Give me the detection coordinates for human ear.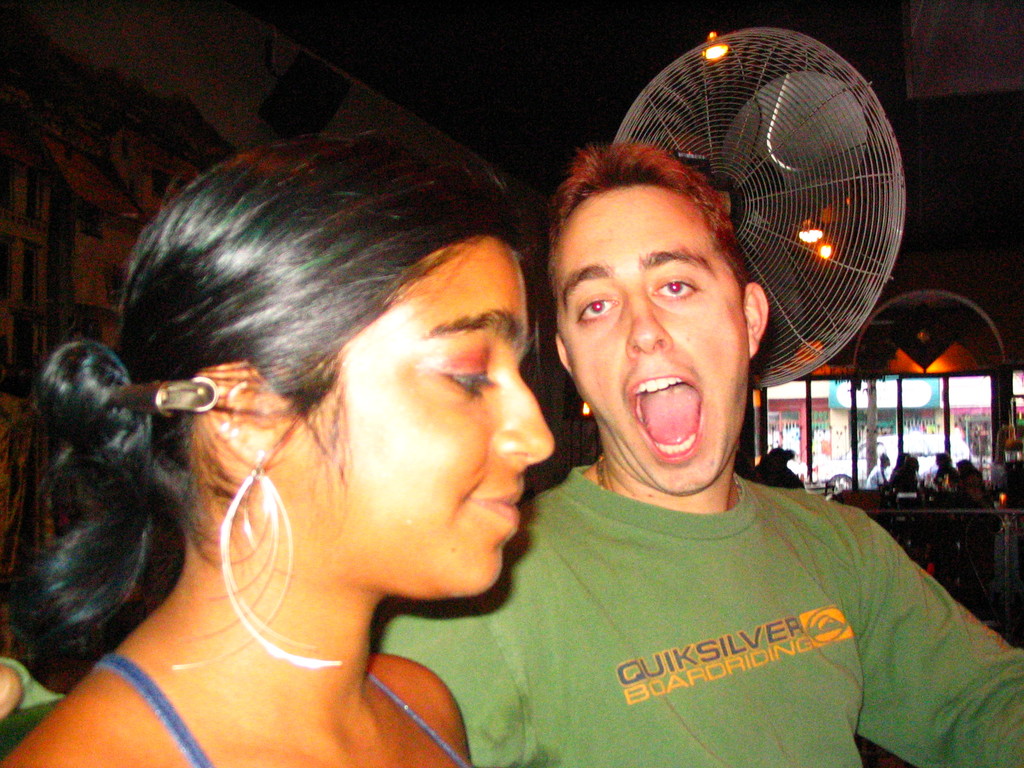
box=[193, 363, 272, 463].
